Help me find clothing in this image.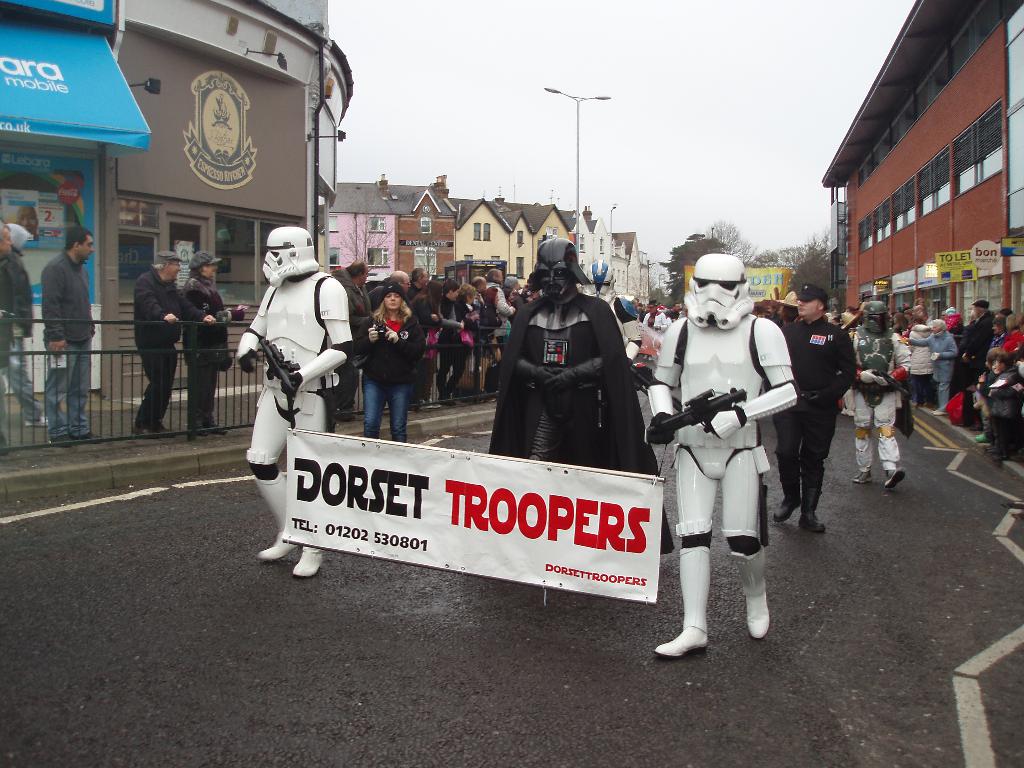
Found it: detection(0, 245, 30, 354).
